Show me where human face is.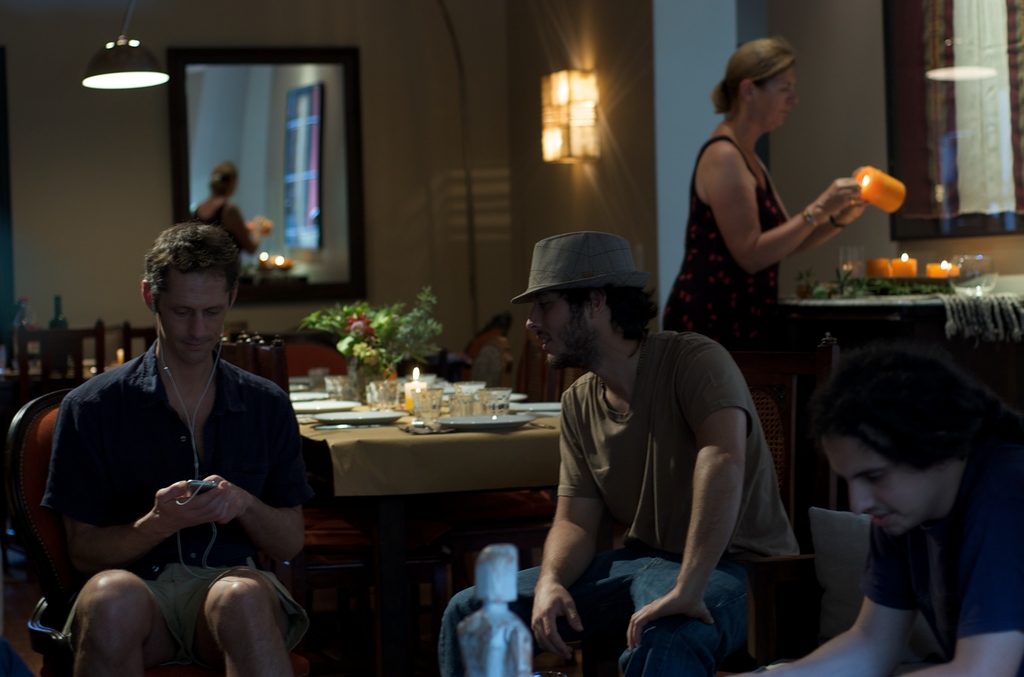
human face is at l=822, t=441, r=931, b=532.
